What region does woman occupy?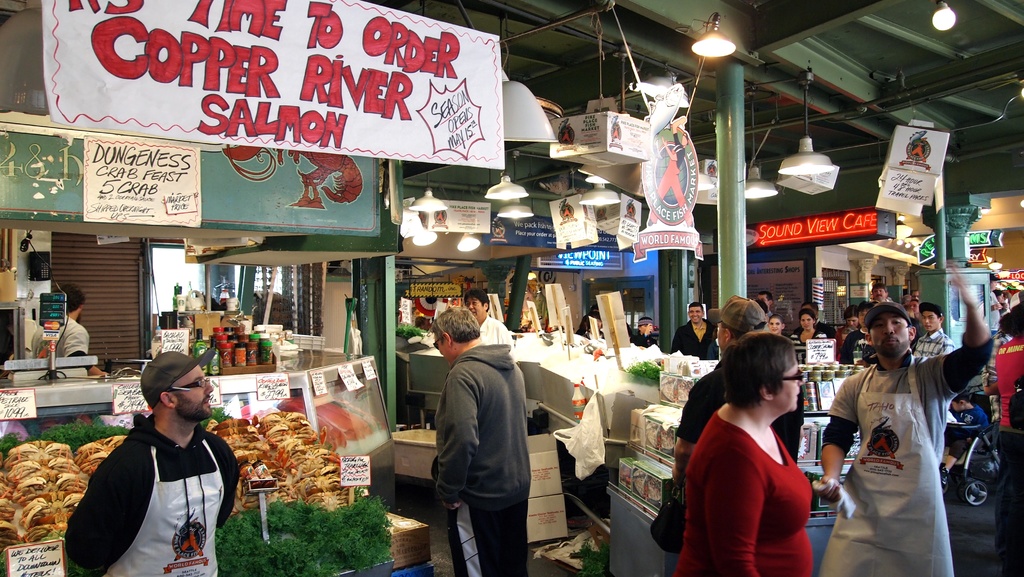
box=[679, 332, 810, 575].
